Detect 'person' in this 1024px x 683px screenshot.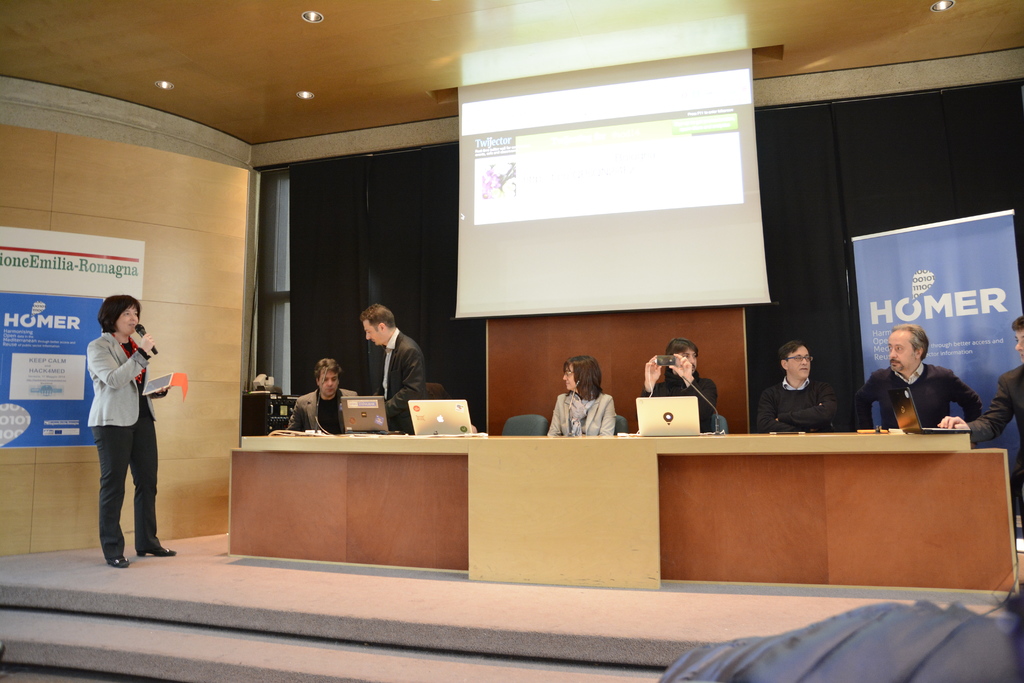
Detection: locate(287, 357, 360, 441).
